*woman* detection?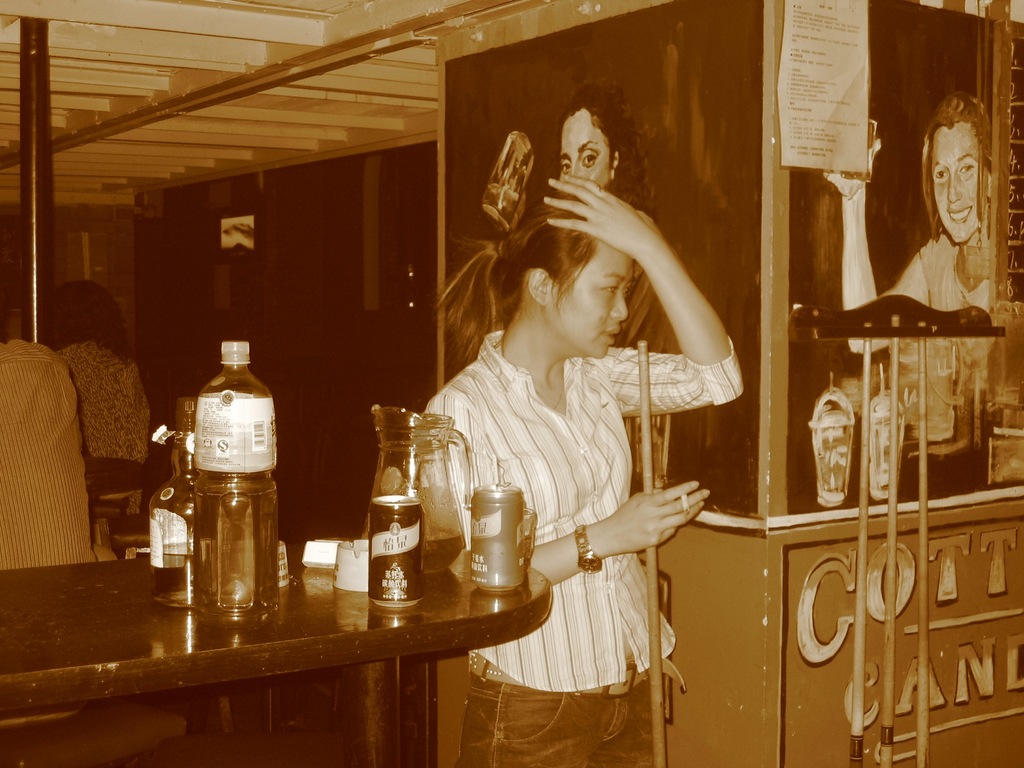
420,136,713,733
